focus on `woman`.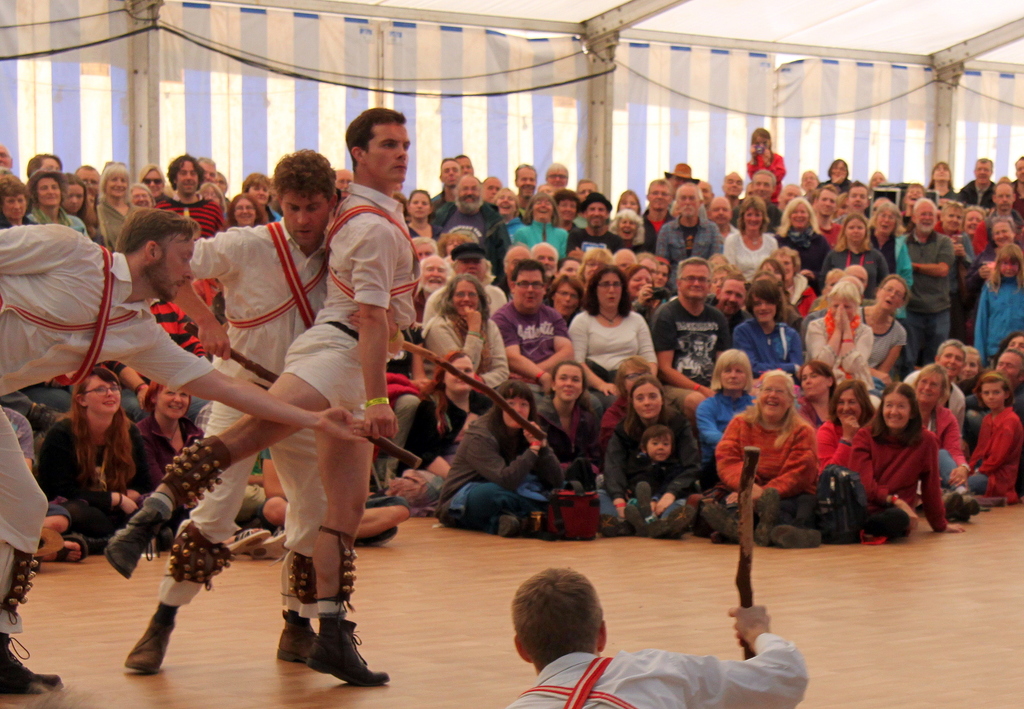
Focused at bbox=[609, 209, 650, 246].
